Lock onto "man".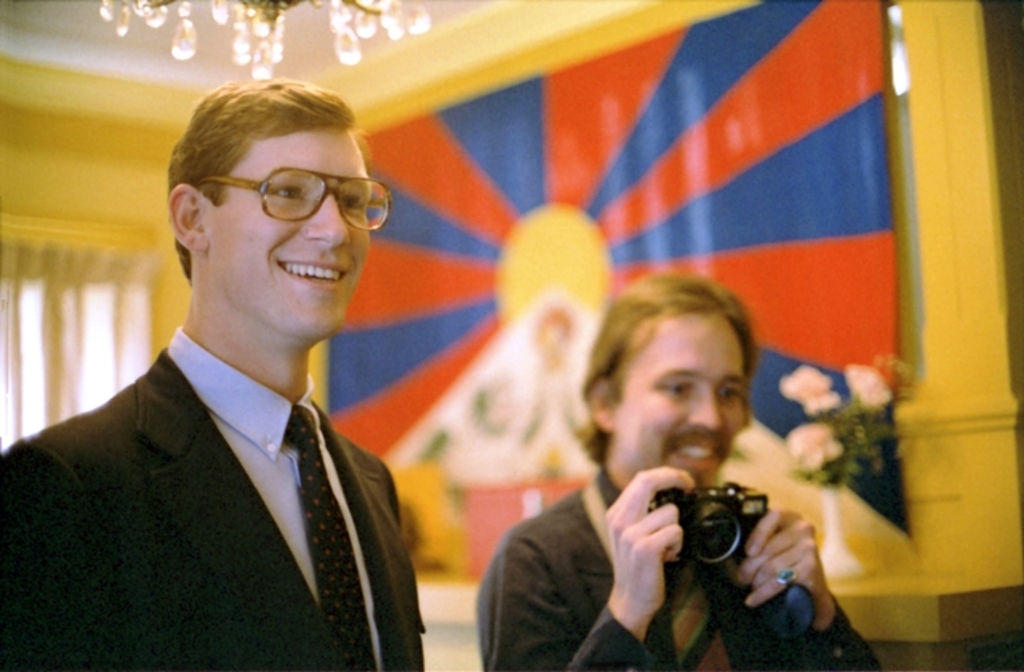
Locked: (0, 70, 429, 671).
